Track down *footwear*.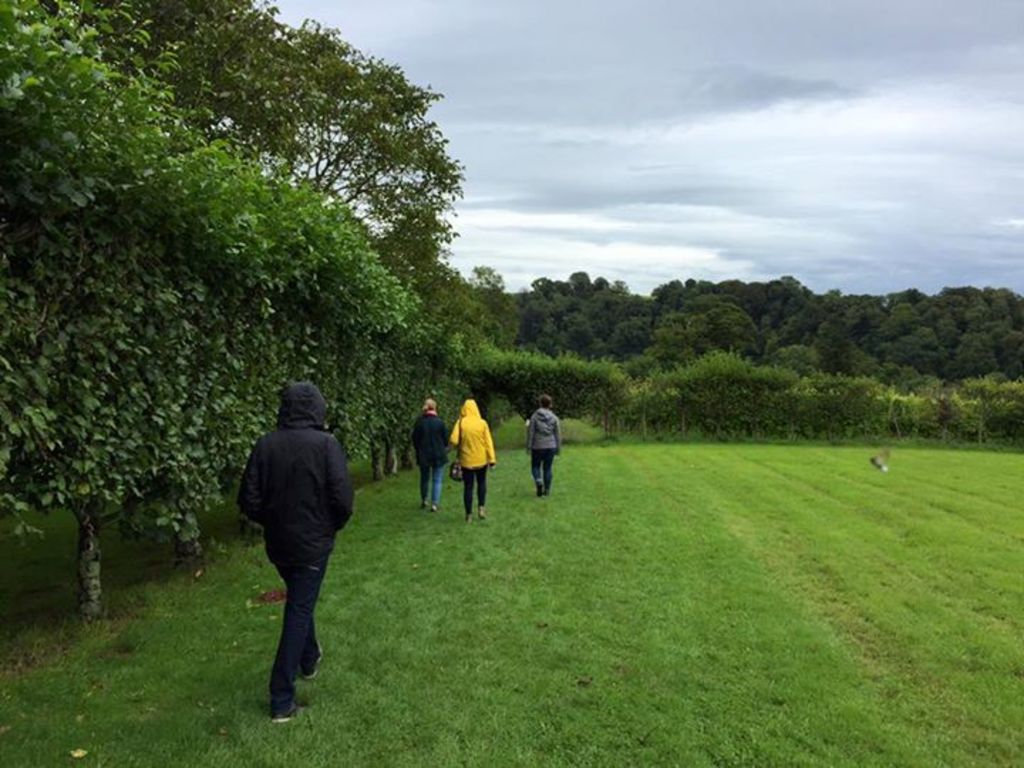
Tracked to x1=417 y1=501 x2=428 y2=508.
